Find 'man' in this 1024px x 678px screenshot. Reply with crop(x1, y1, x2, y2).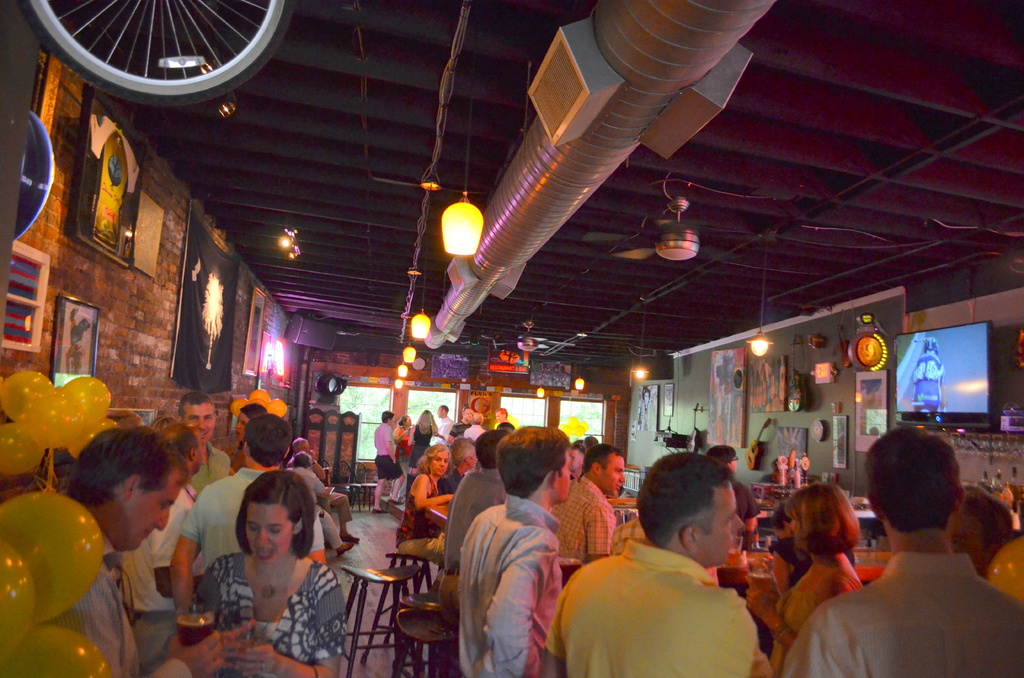
crop(121, 421, 202, 676).
